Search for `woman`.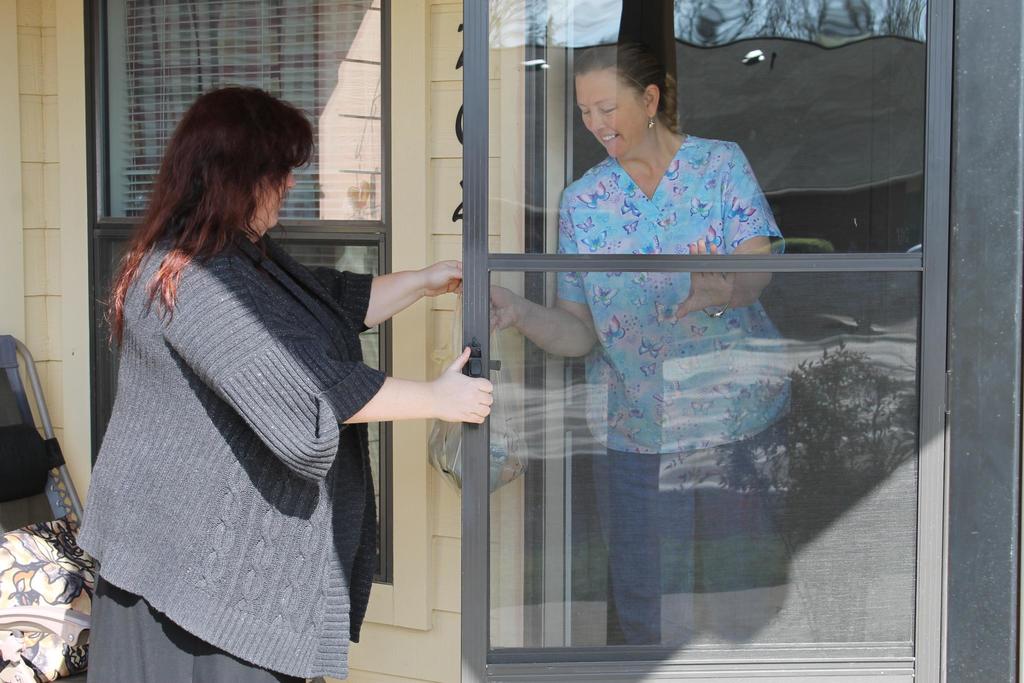
Found at detection(477, 37, 796, 639).
